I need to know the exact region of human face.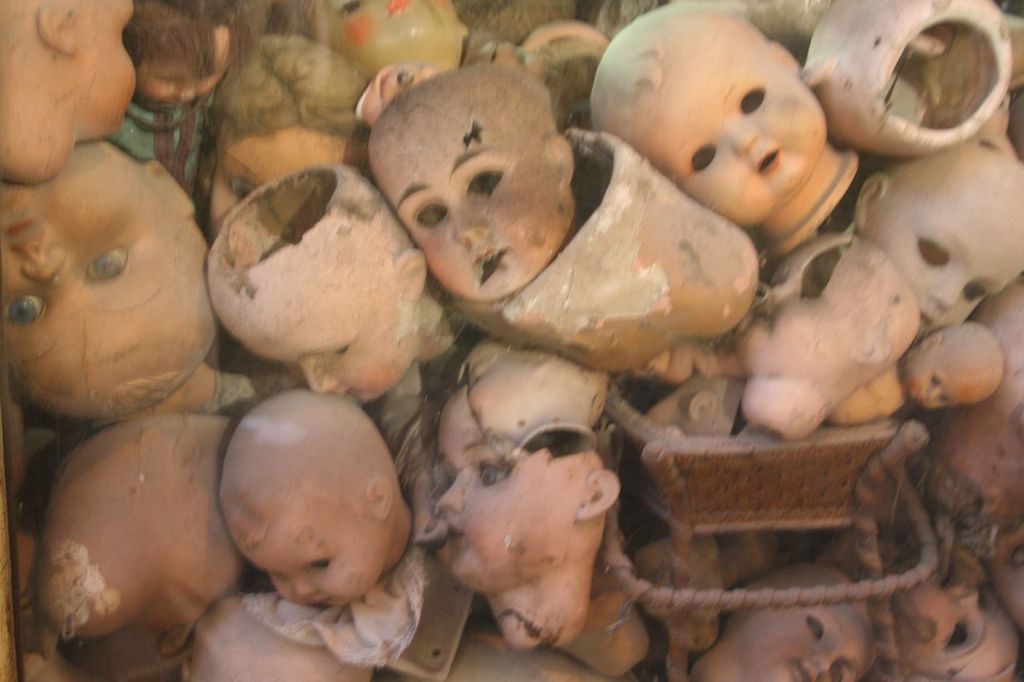
Region: (x1=905, y1=345, x2=974, y2=405).
